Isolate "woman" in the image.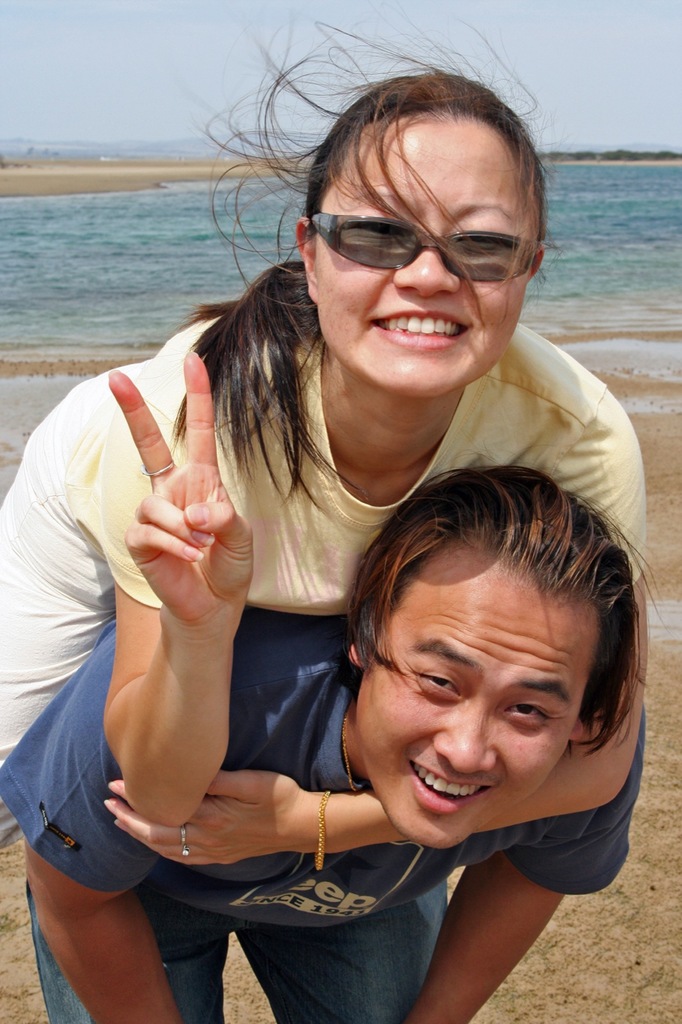
Isolated region: bbox=[0, 0, 642, 851].
